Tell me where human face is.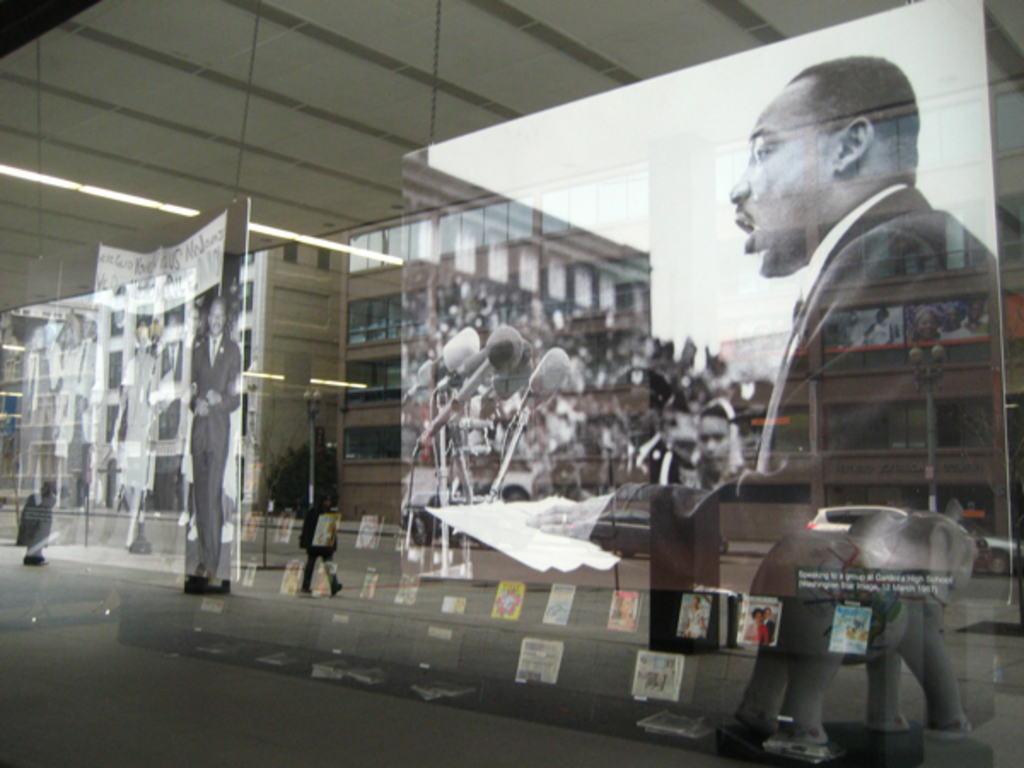
human face is at box=[208, 302, 224, 335].
